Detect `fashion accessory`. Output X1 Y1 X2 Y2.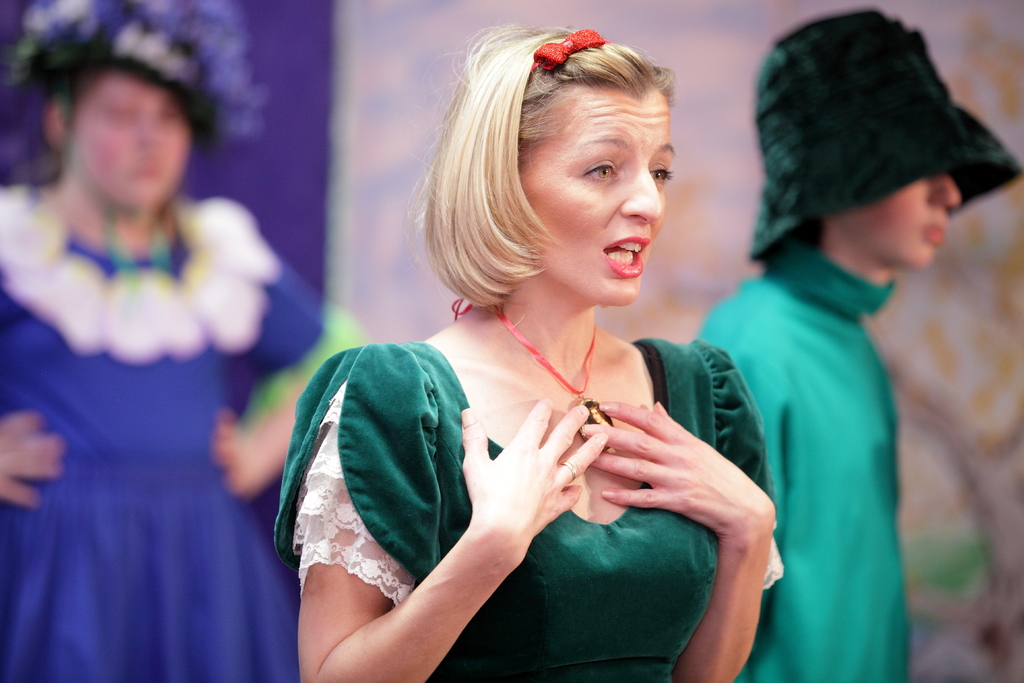
3 0 273 304.
